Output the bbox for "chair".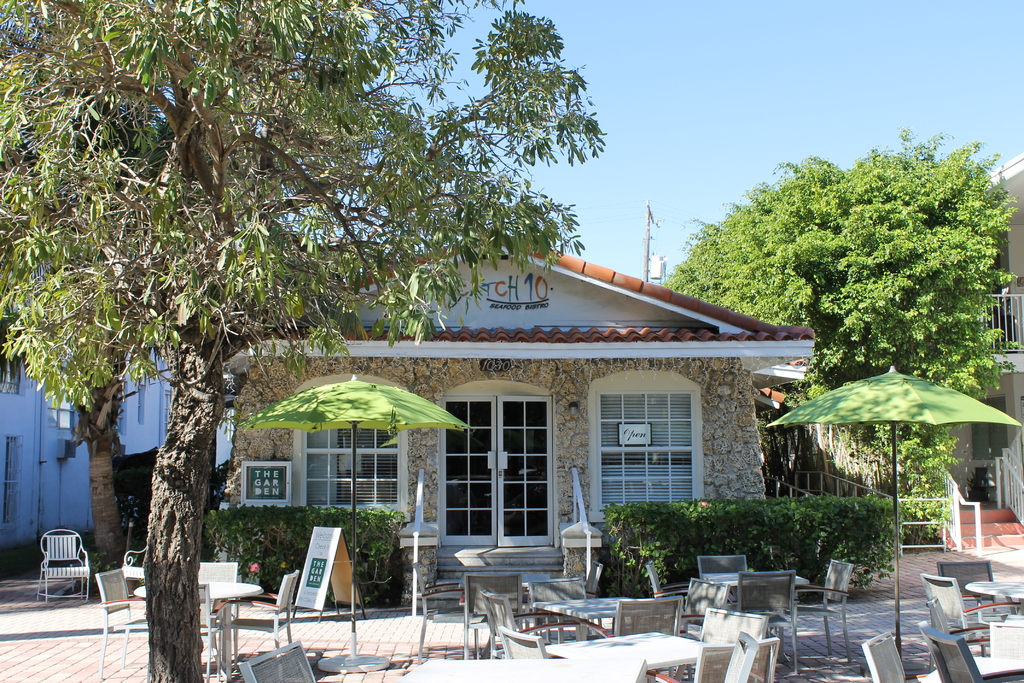
BBox(645, 609, 774, 676).
